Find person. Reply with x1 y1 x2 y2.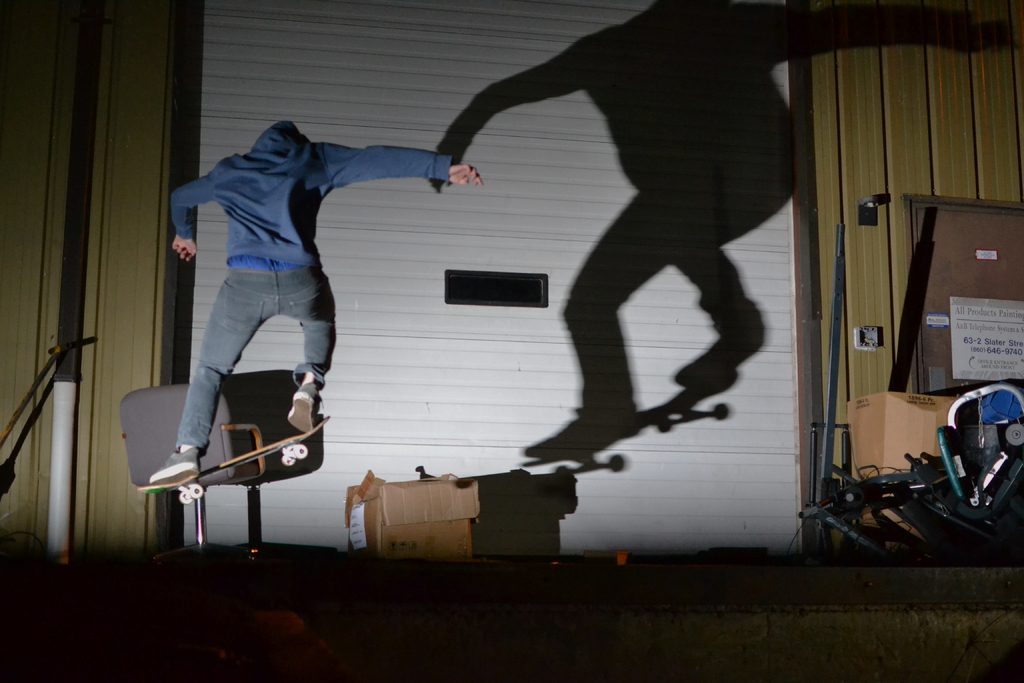
148 92 453 520.
